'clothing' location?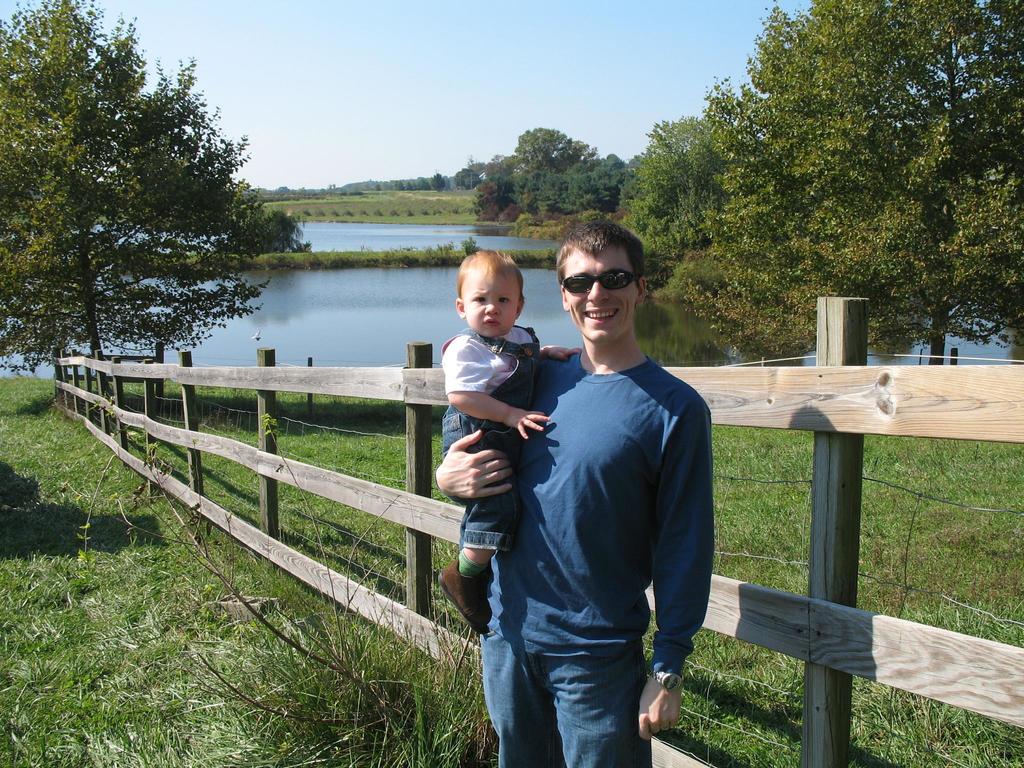
{"left": 440, "top": 315, "right": 547, "bottom": 561}
